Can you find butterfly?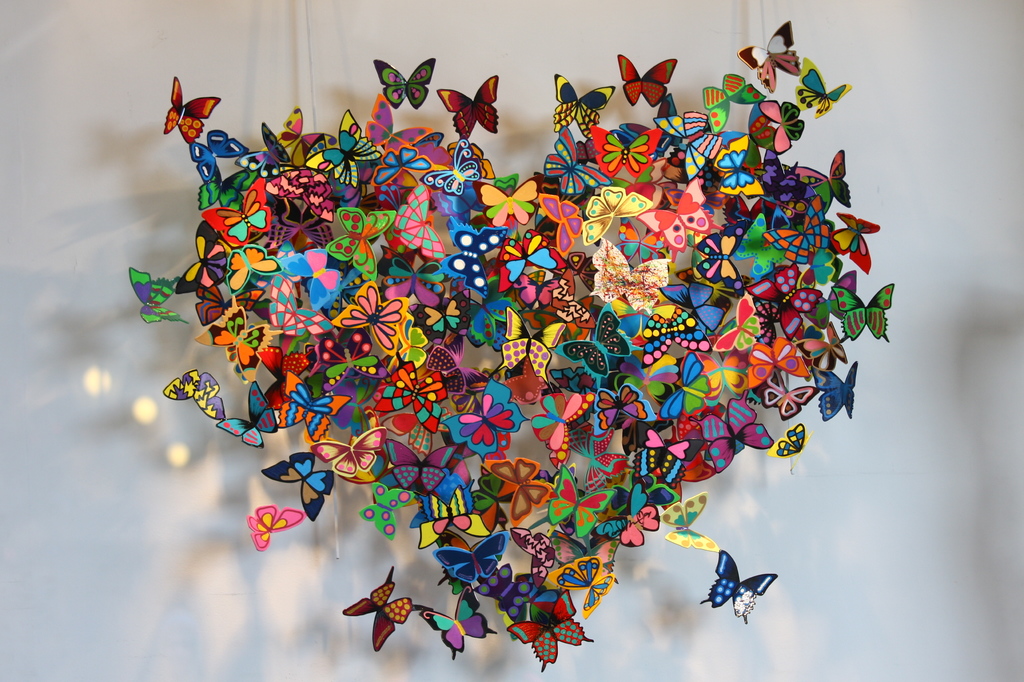
Yes, bounding box: BBox(640, 303, 708, 372).
